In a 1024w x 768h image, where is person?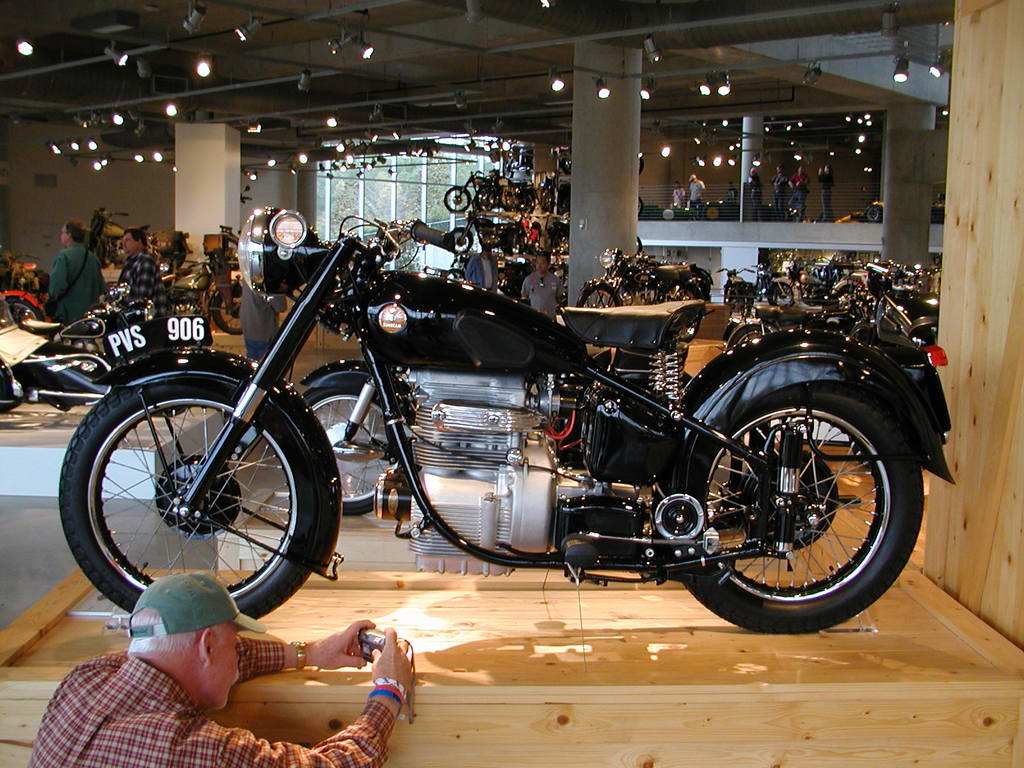
690 175 703 223.
